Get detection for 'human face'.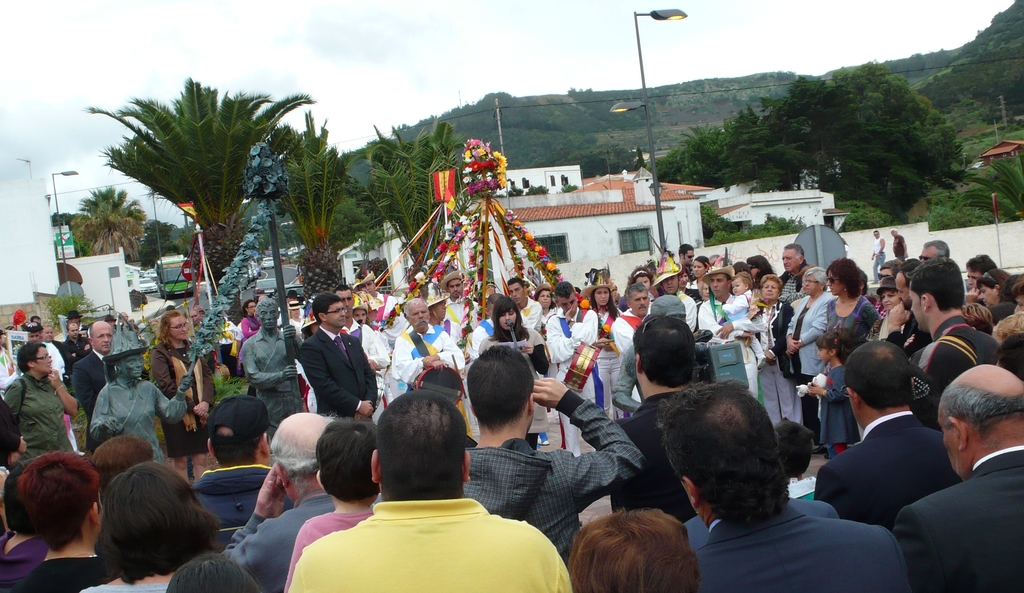
Detection: box(897, 276, 913, 308).
